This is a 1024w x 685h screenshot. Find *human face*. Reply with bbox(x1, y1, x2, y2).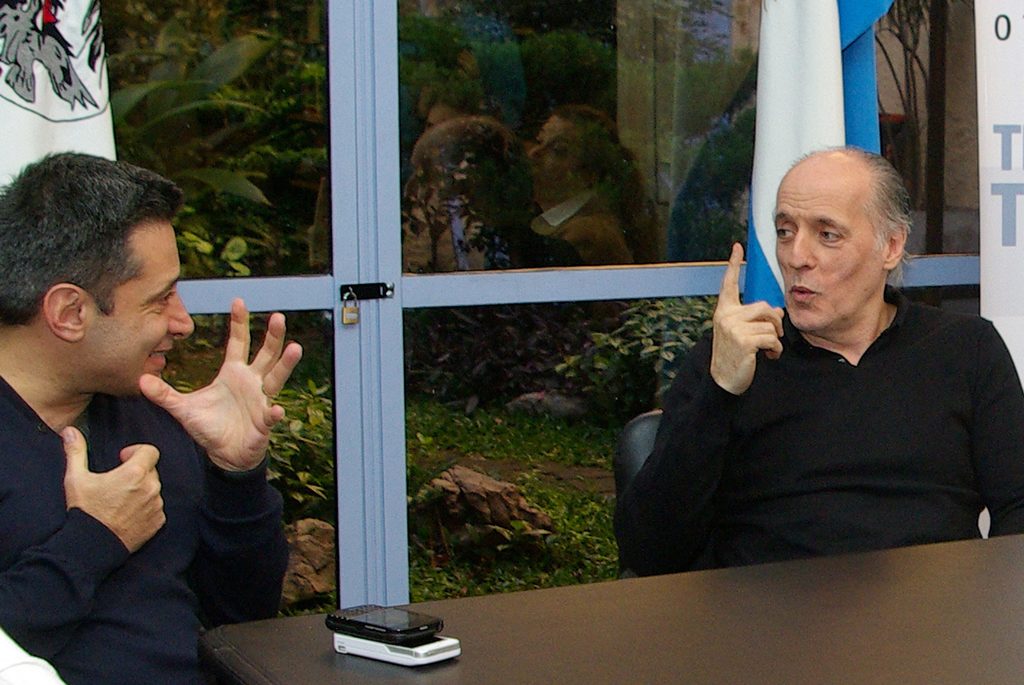
bbox(84, 217, 194, 400).
